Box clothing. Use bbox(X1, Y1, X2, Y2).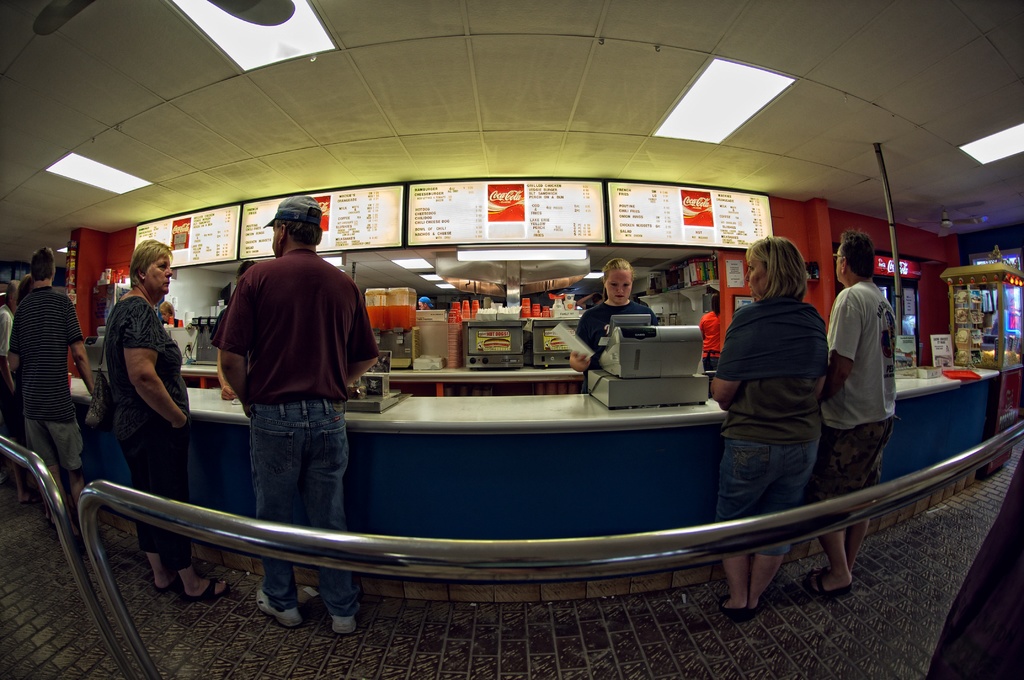
bbox(826, 268, 890, 517).
